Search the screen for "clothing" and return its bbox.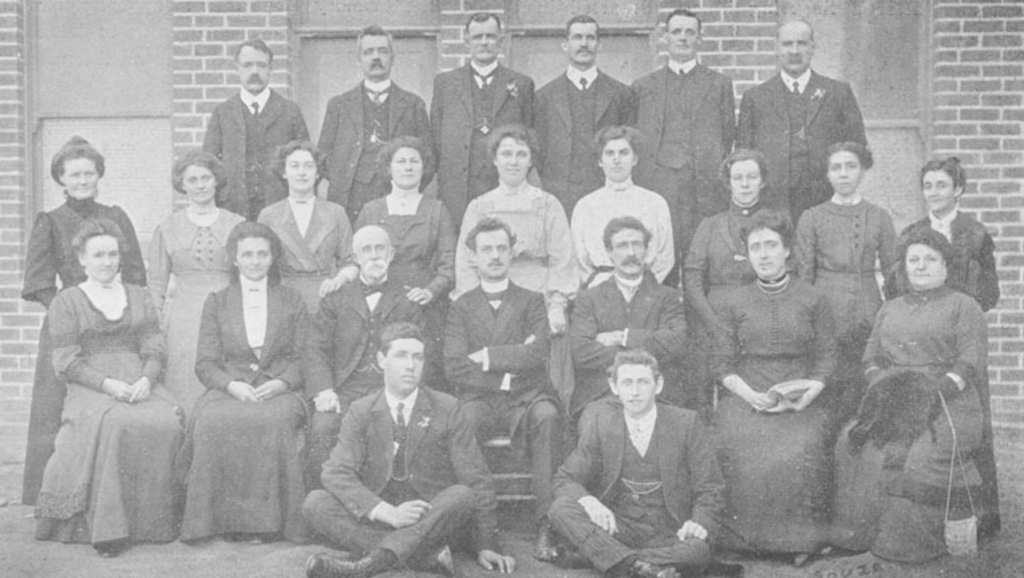
Found: bbox=(802, 202, 897, 392).
